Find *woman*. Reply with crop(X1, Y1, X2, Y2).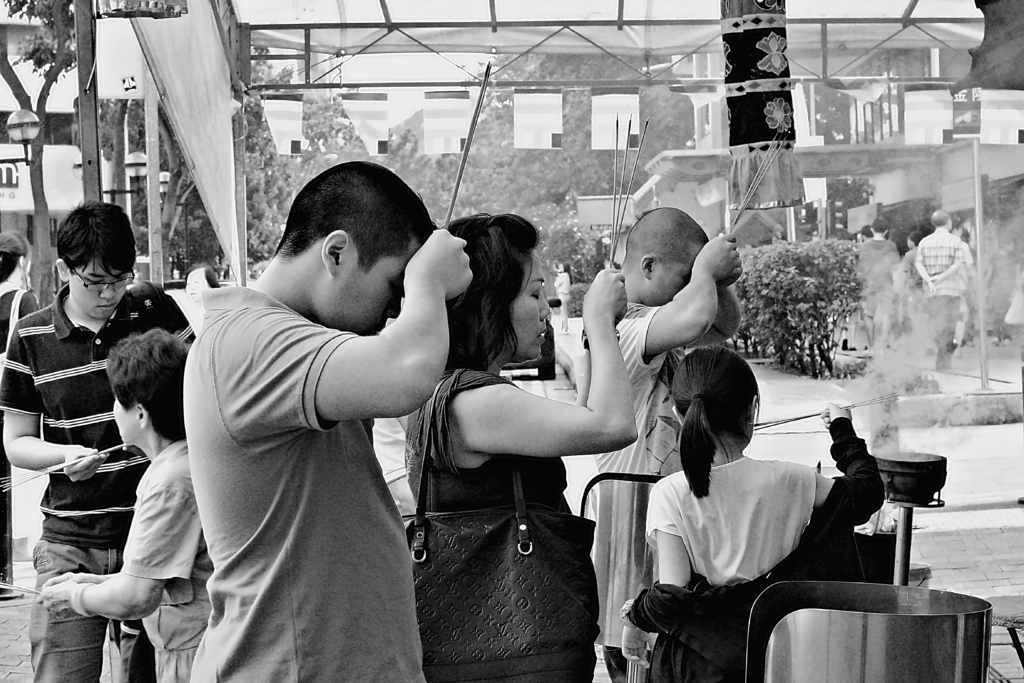
crop(0, 231, 39, 601).
